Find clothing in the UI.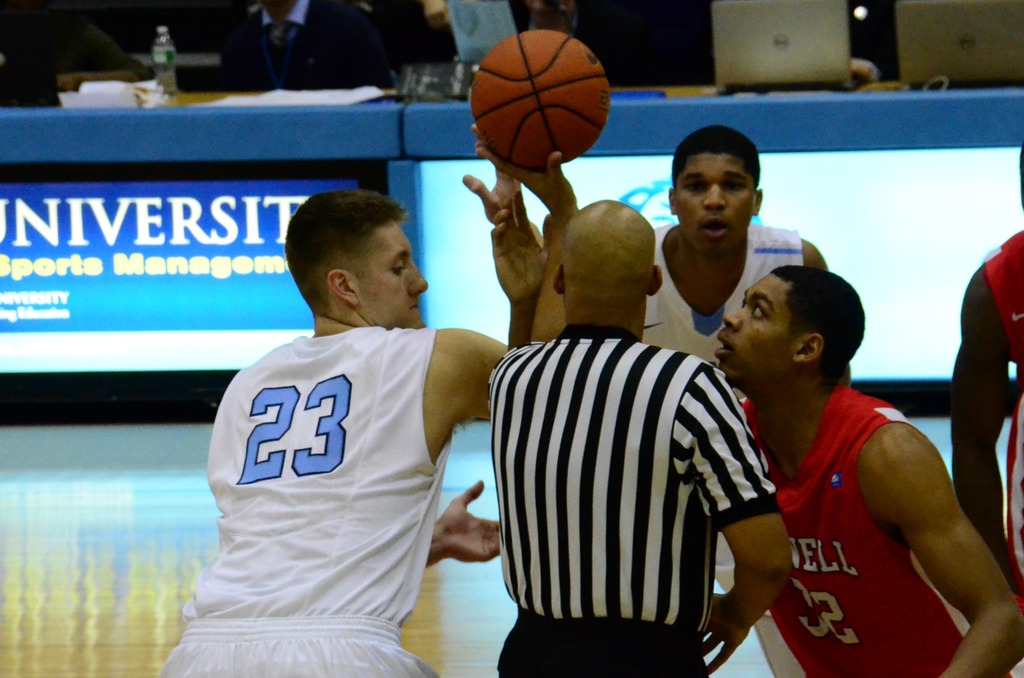
UI element at left=188, top=282, right=502, bottom=657.
